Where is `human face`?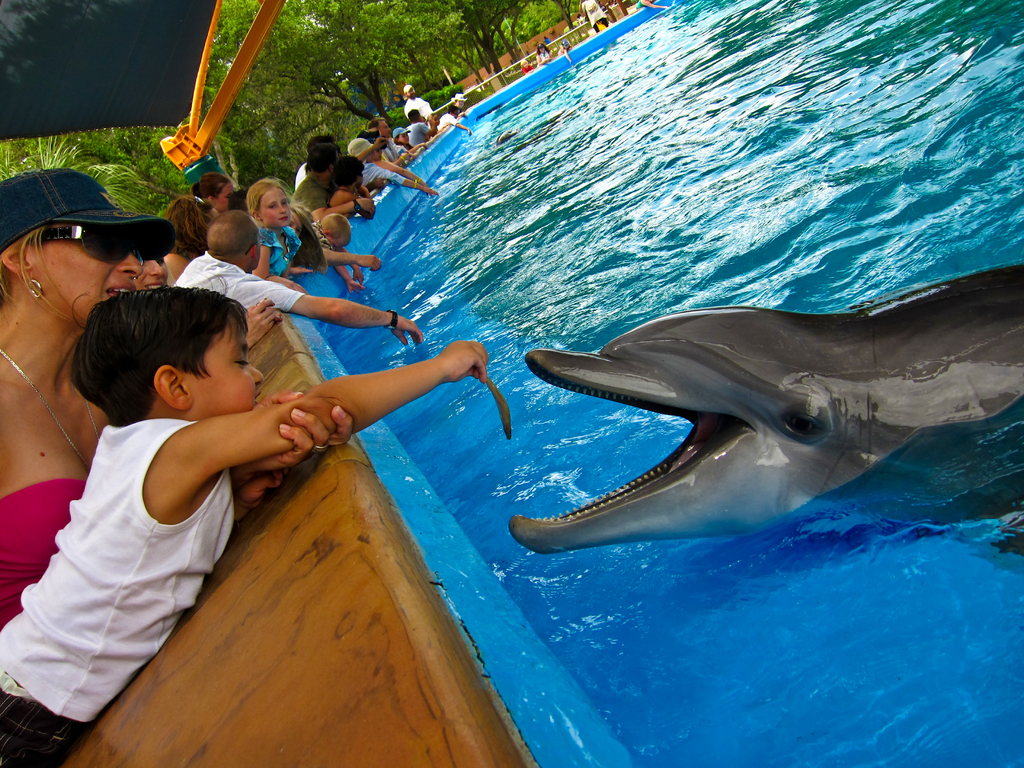
Rect(138, 256, 168, 289).
